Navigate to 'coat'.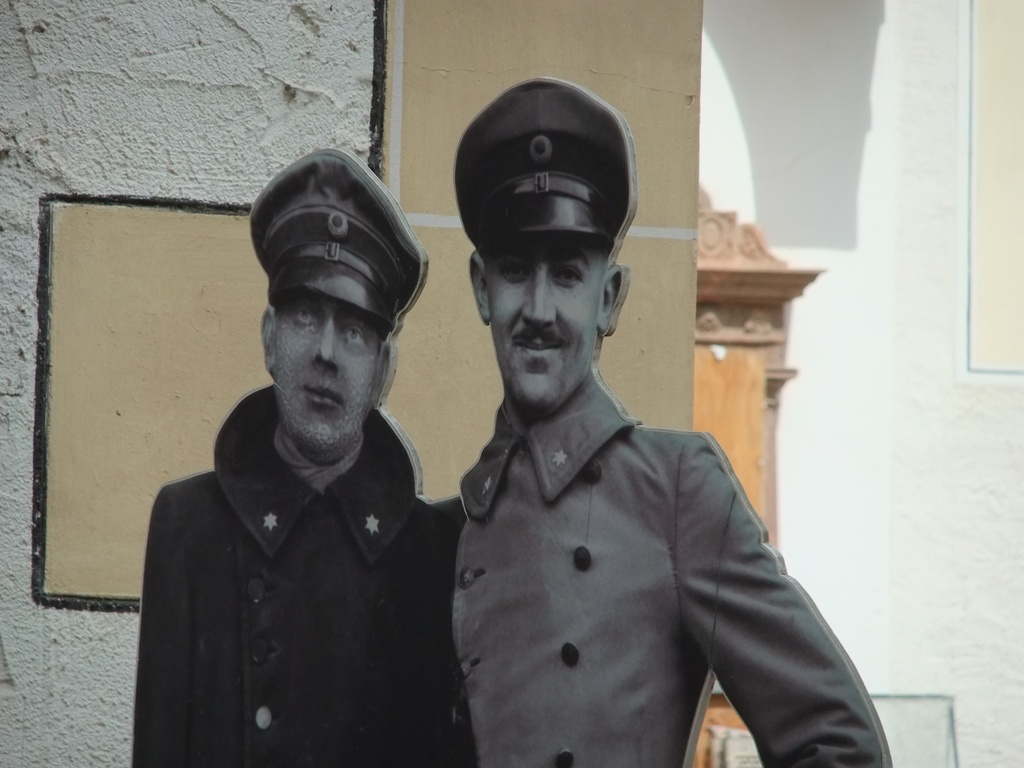
Navigation target: [127,378,449,762].
